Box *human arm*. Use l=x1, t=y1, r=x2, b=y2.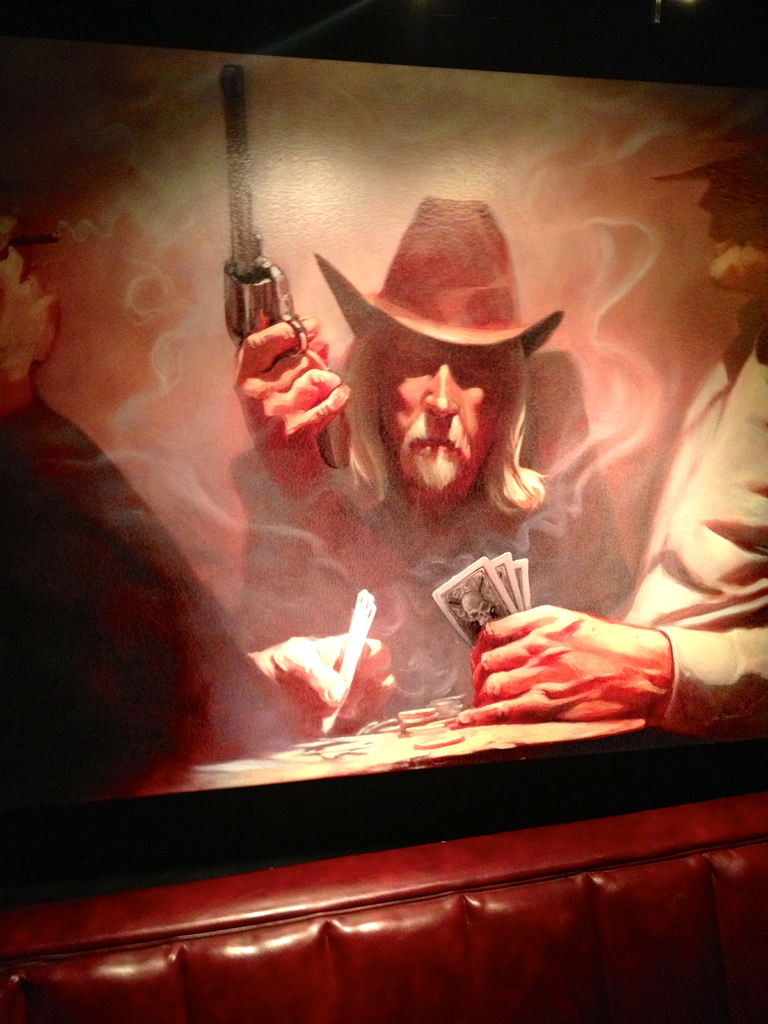
l=221, t=316, r=366, b=531.
